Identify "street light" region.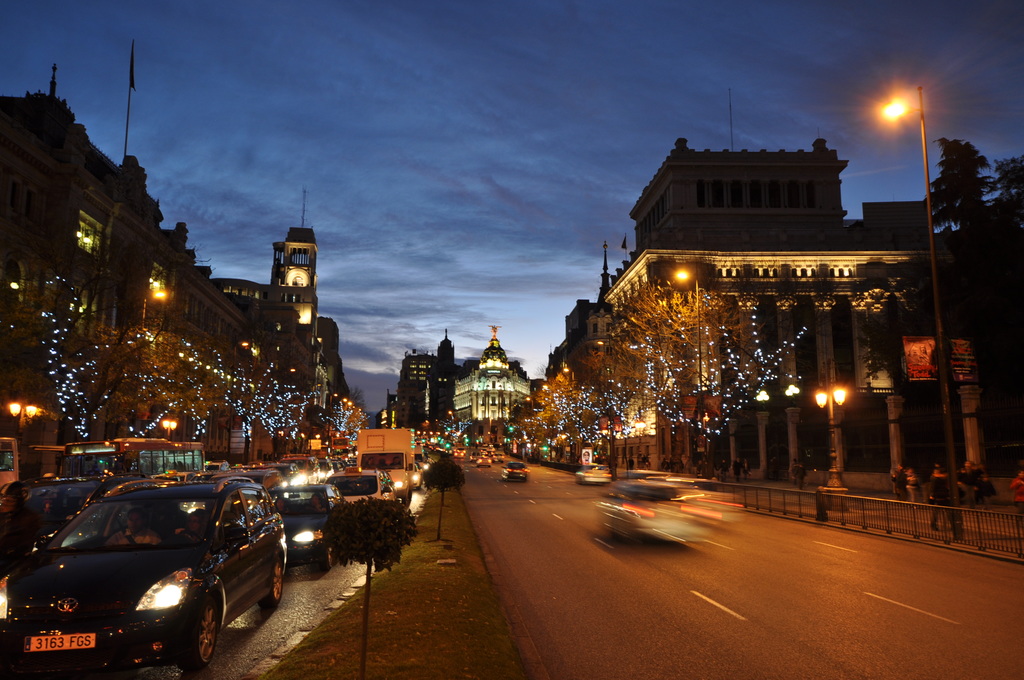
Region: left=140, top=286, right=170, bottom=330.
